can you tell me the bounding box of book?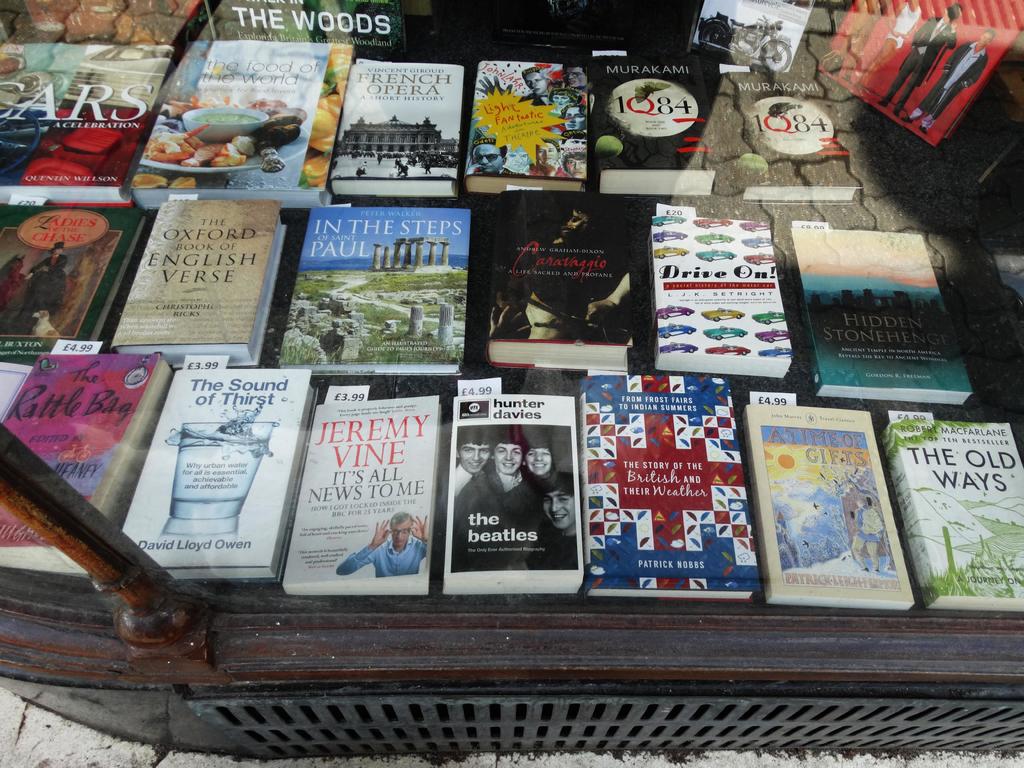
pyautogui.locateOnScreen(444, 390, 580, 593).
